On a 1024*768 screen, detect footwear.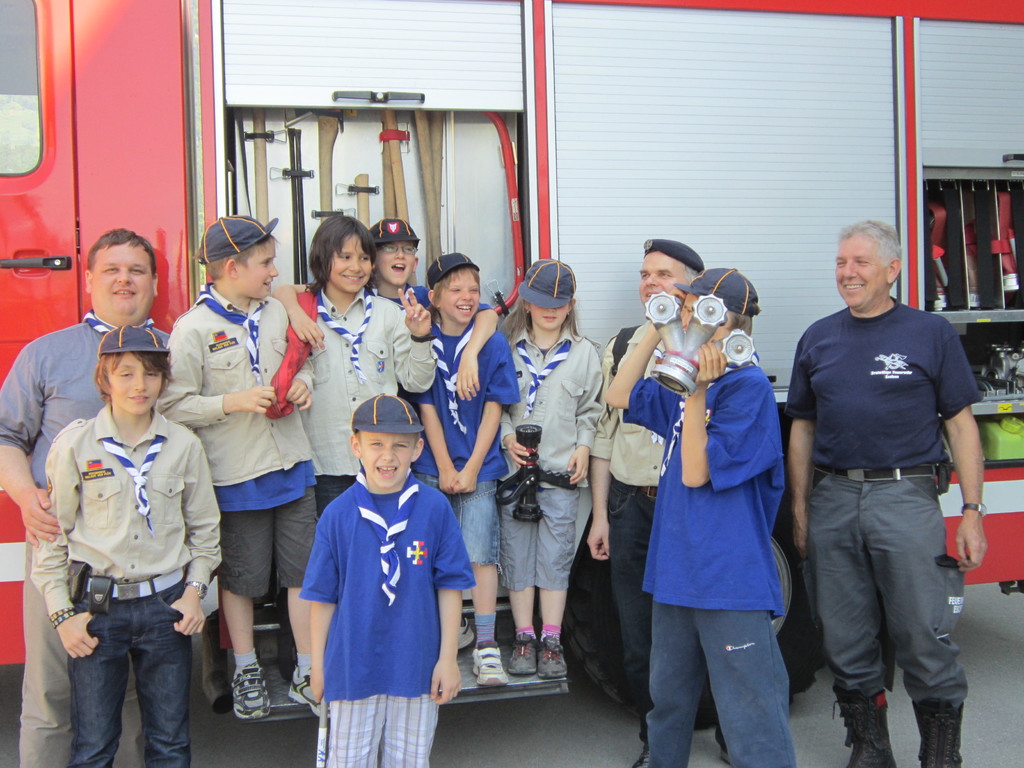
535,637,567,680.
